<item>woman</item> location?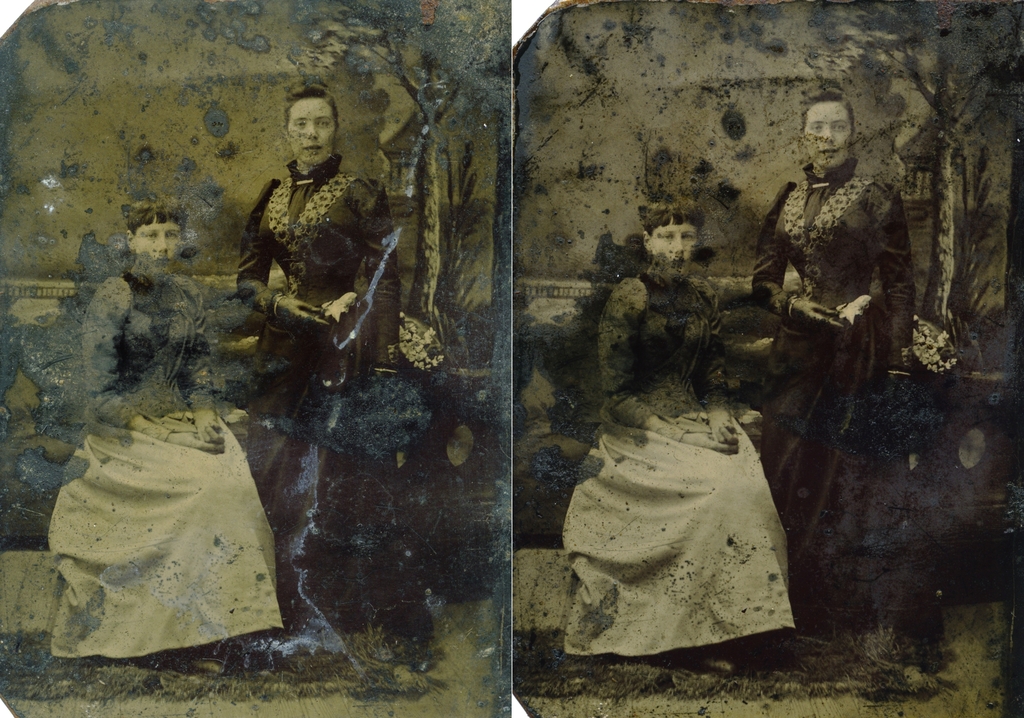
<region>234, 81, 403, 558</region>
